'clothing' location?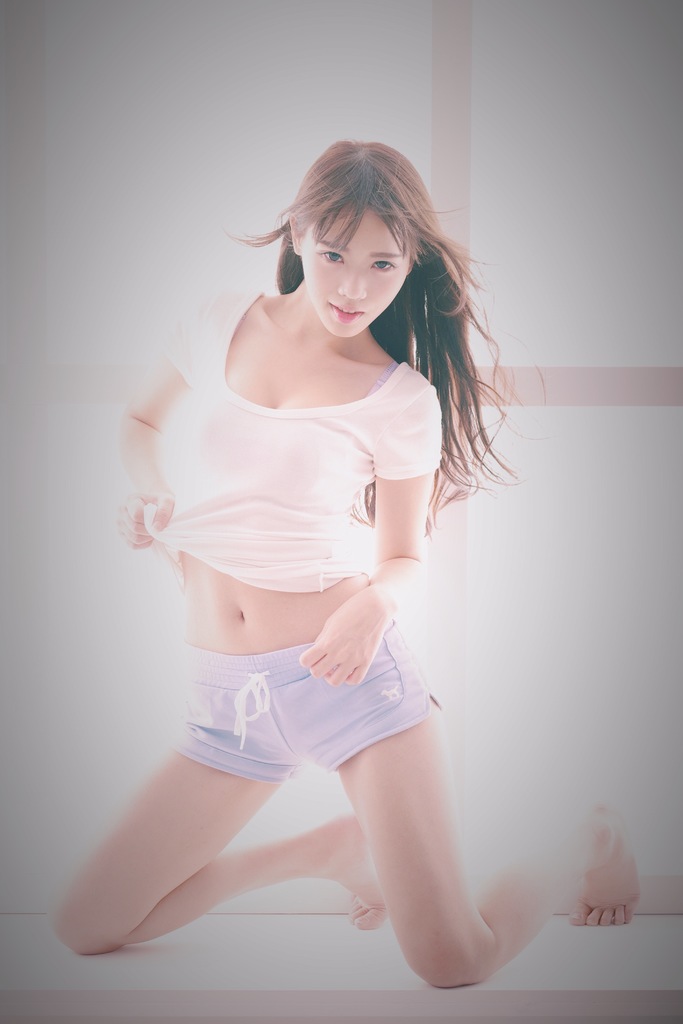
bbox=(136, 285, 452, 579)
